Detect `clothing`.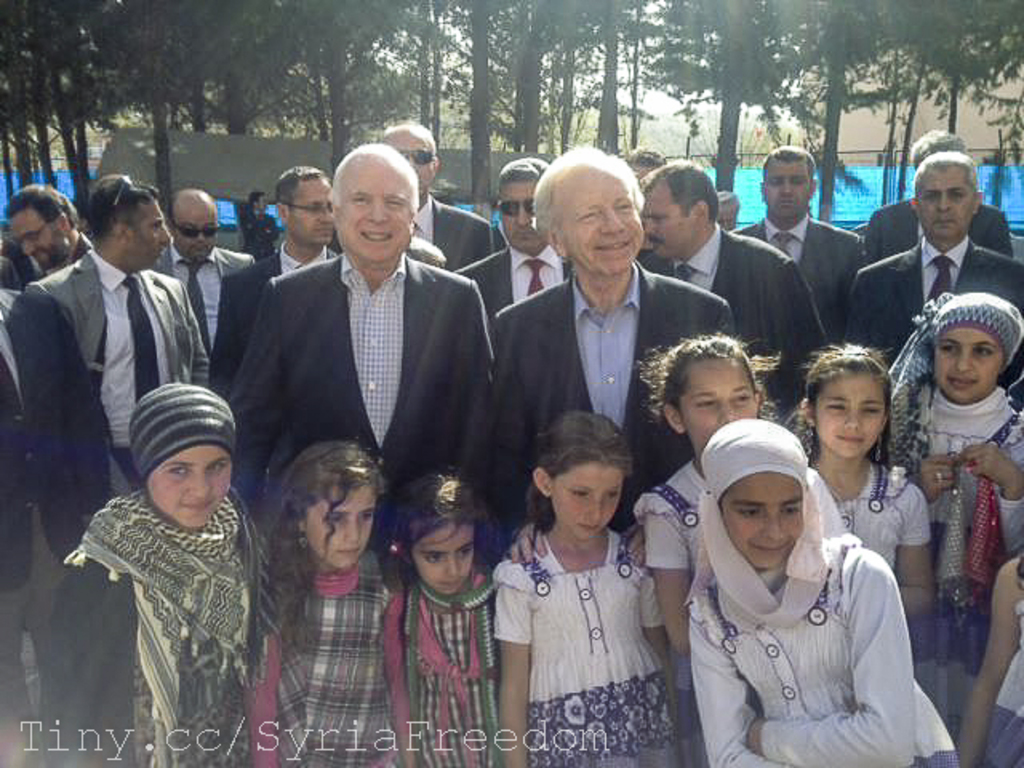
Detected at <bbox>978, 582, 1022, 766</bbox>.
